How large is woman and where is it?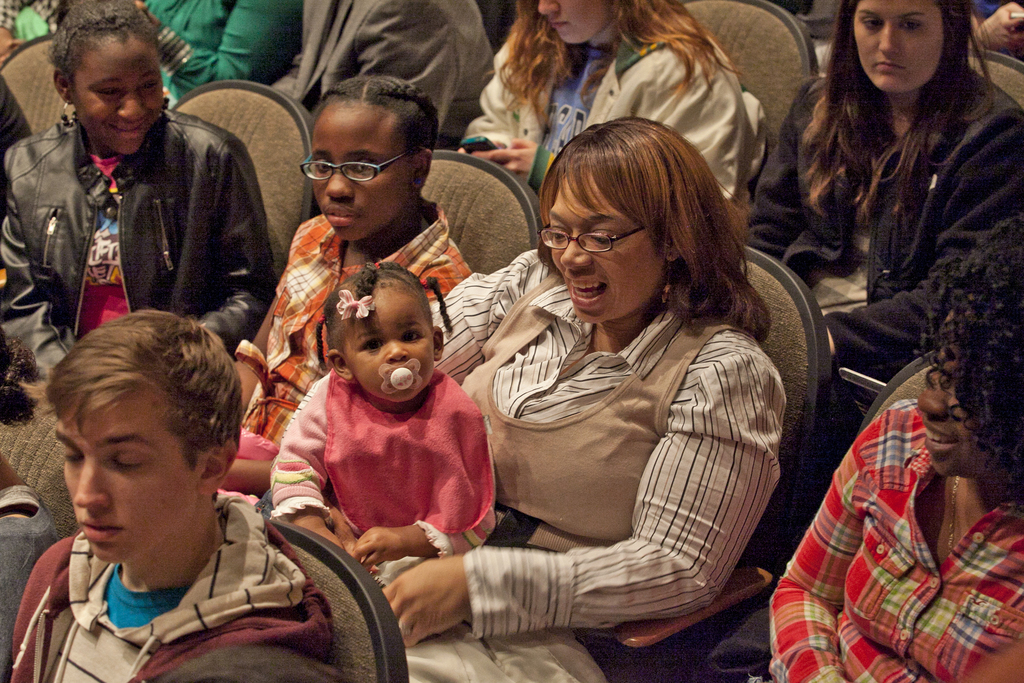
Bounding box: 465 0 771 211.
